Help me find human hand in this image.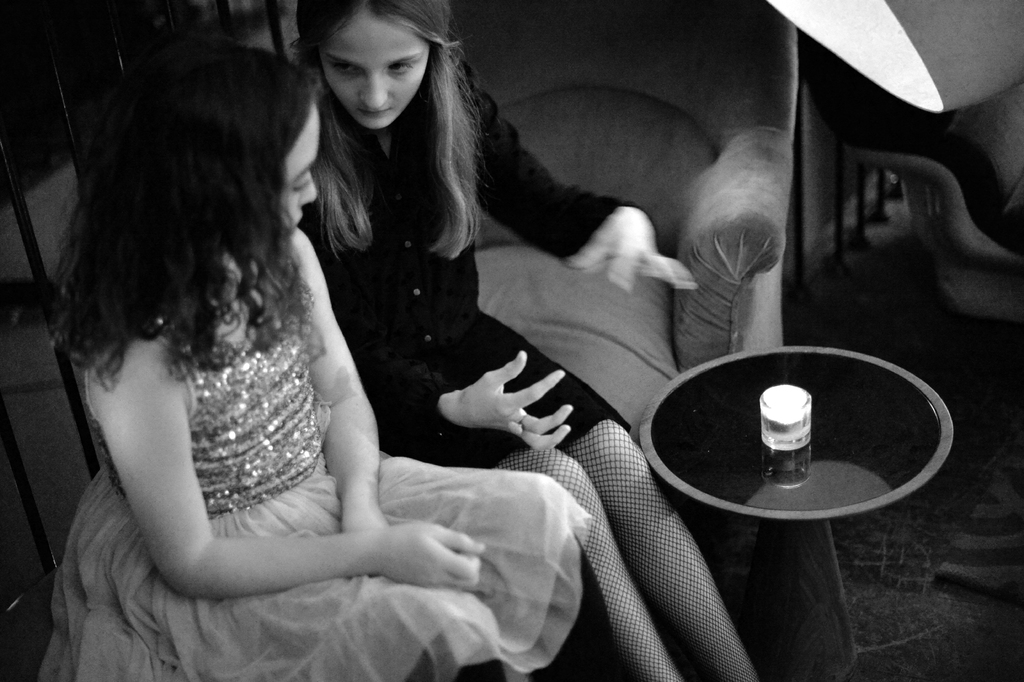
Found it: bbox(565, 203, 701, 294).
